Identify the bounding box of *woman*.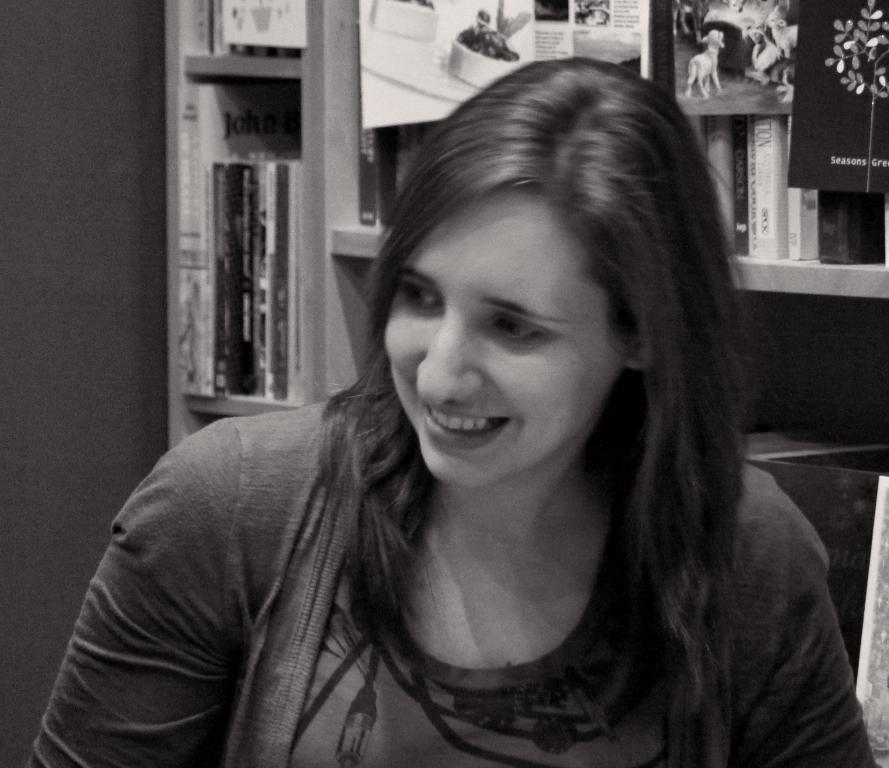
locate(89, 67, 857, 767).
